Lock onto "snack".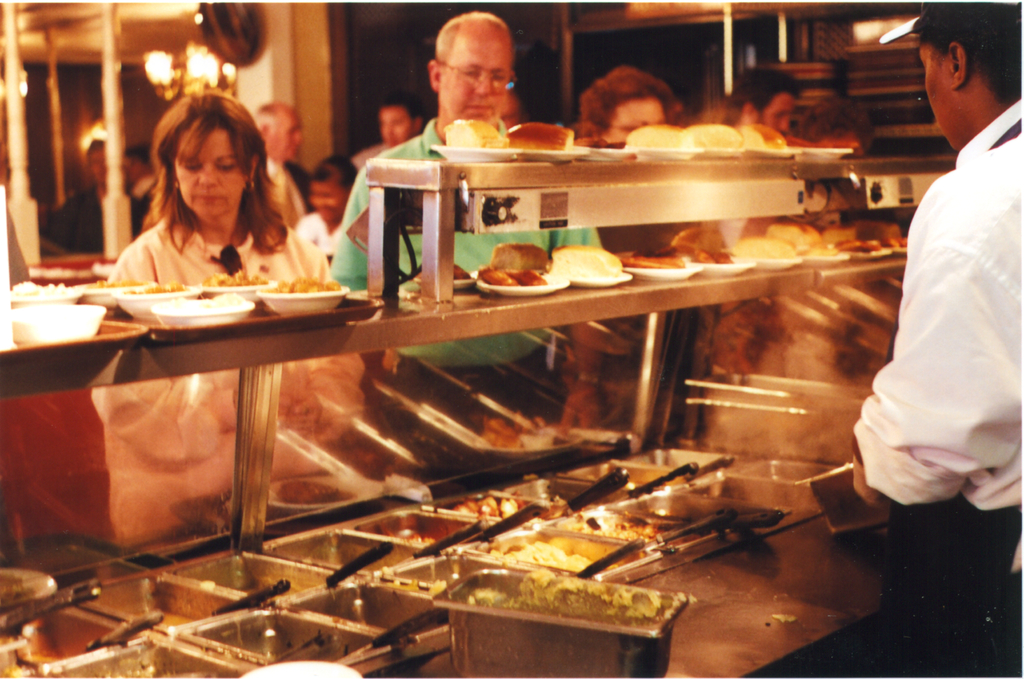
Locked: <region>207, 271, 264, 284</region>.
